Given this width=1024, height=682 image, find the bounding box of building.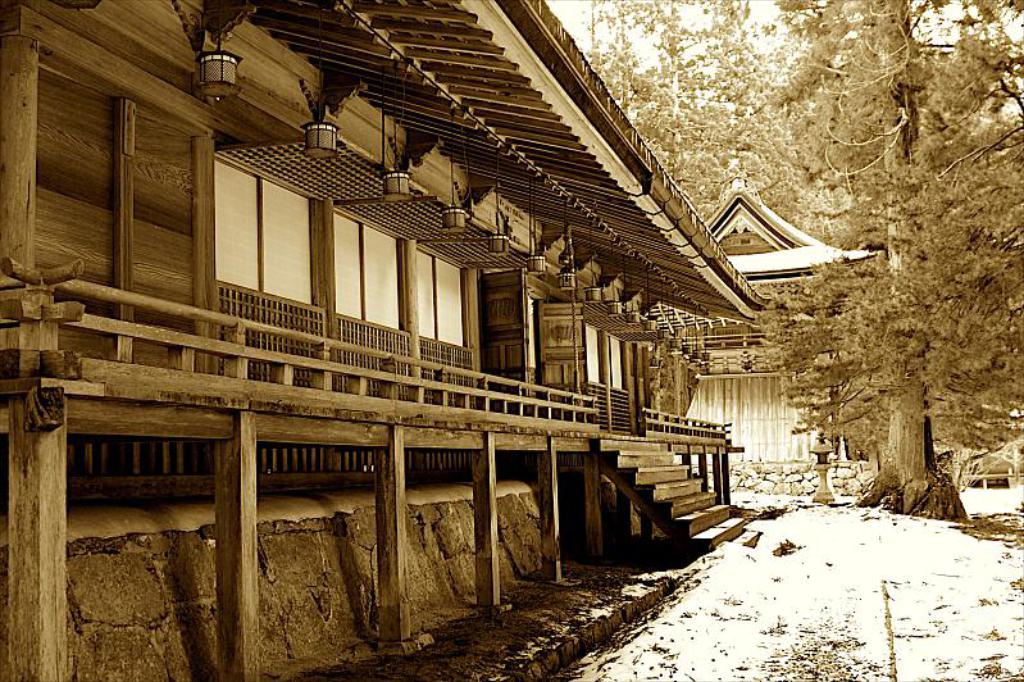
bbox(936, 406, 1023, 483).
